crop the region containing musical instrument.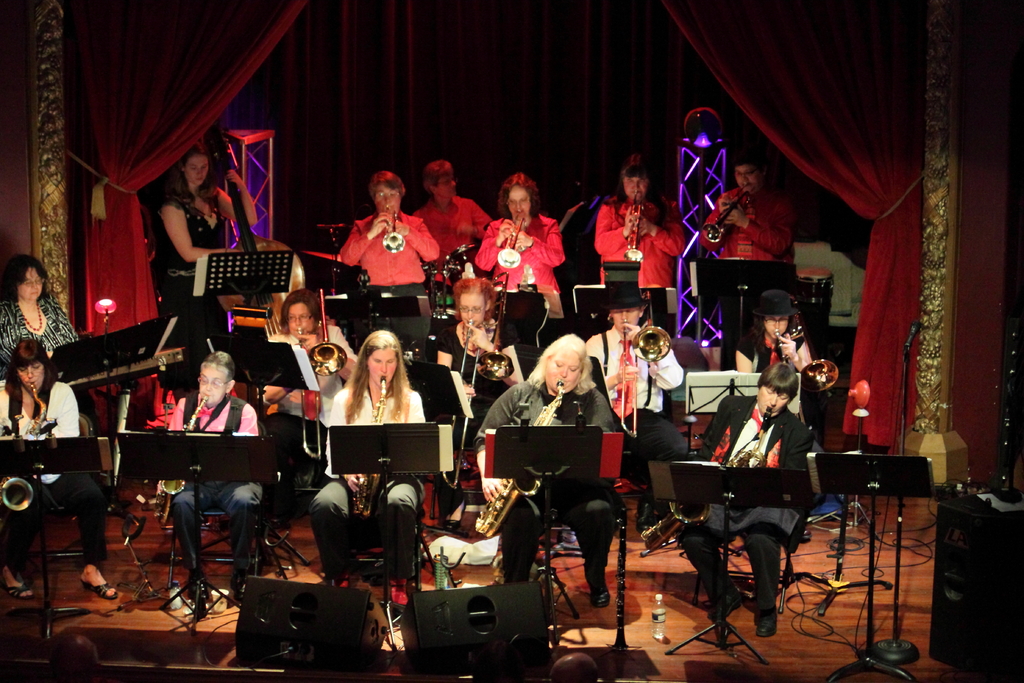
Crop region: box(70, 315, 194, 389).
